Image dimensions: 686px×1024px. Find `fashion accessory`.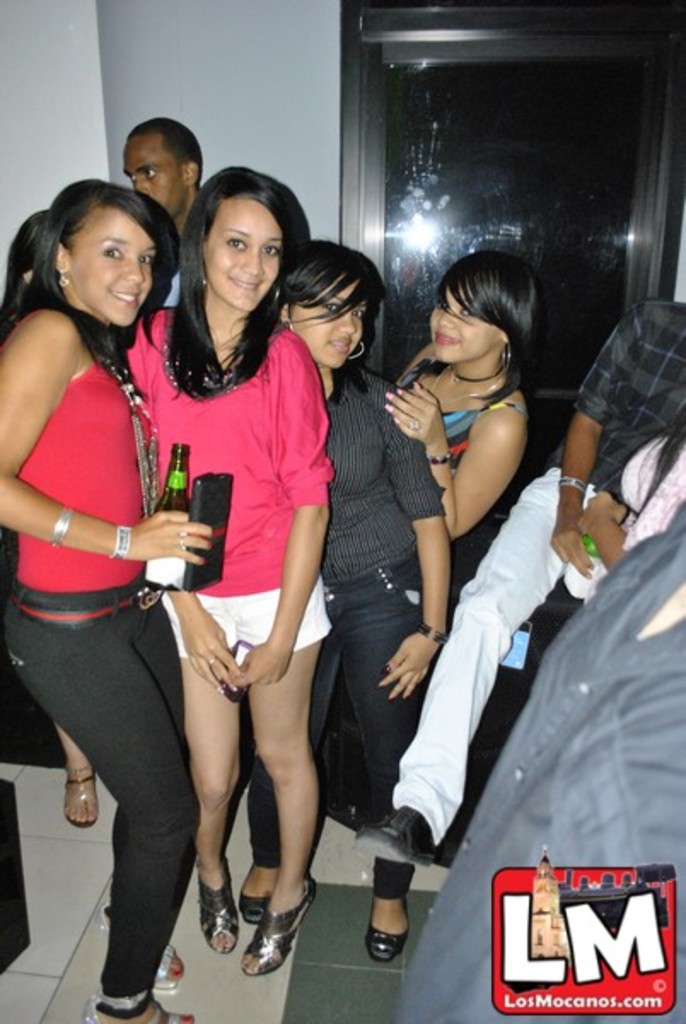
(left=394, top=418, right=399, bottom=422).
